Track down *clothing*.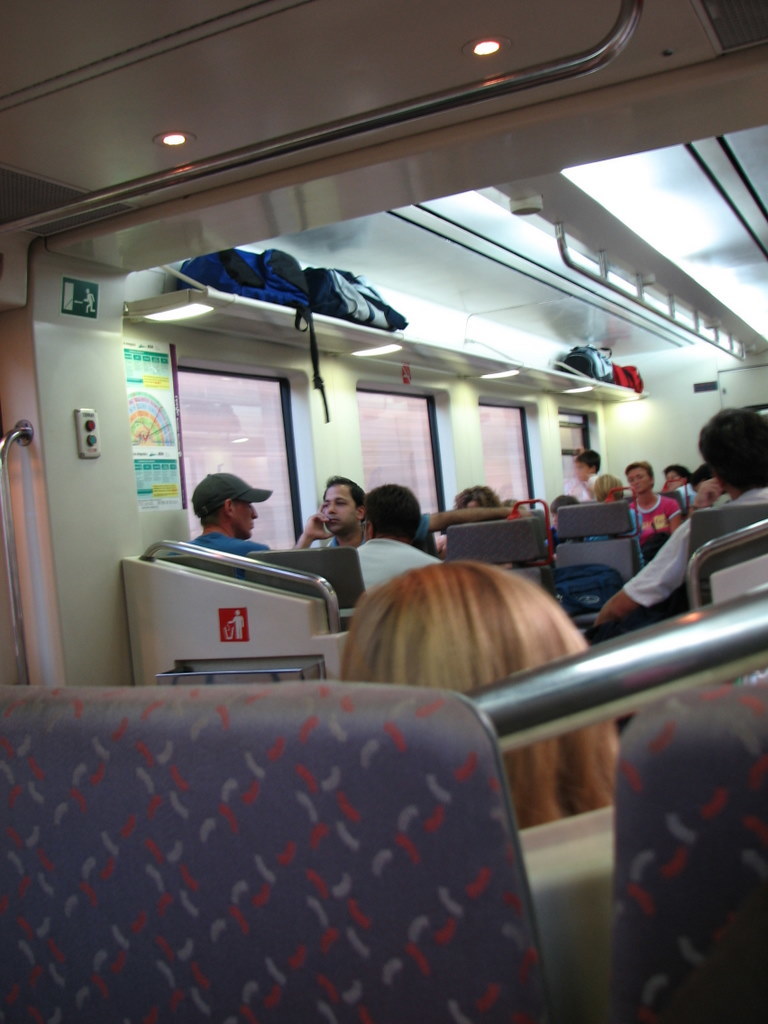
Tracked to (left=578, top=502, right=642, bottom=563).
